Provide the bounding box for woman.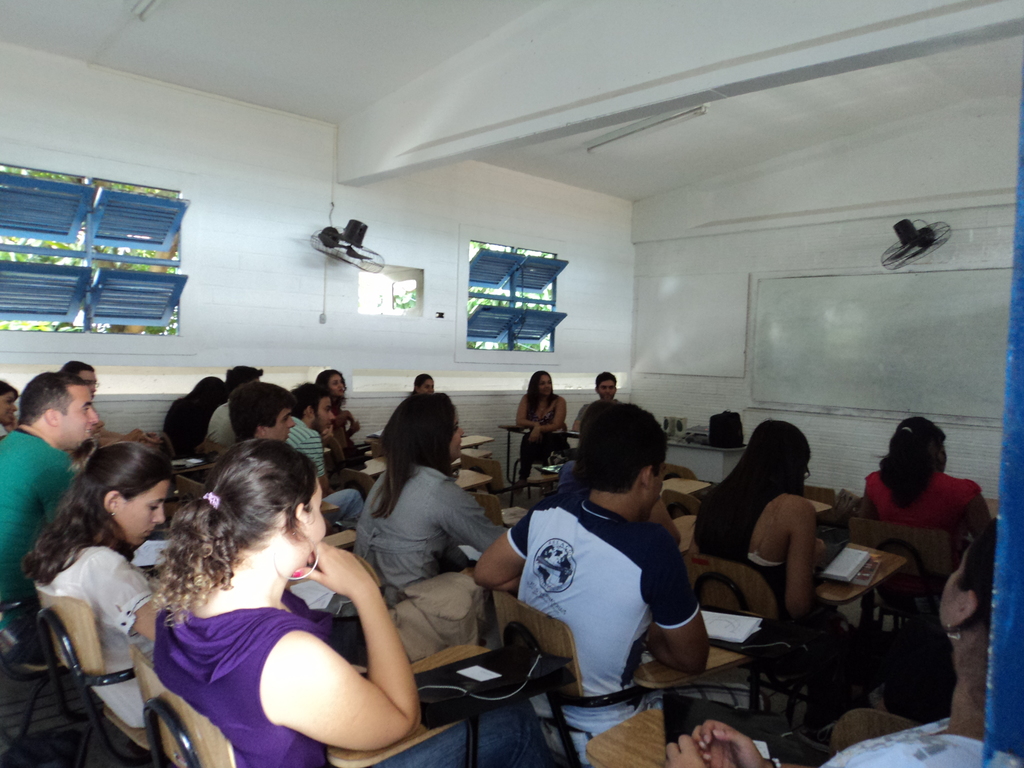
684:413:867:726.
